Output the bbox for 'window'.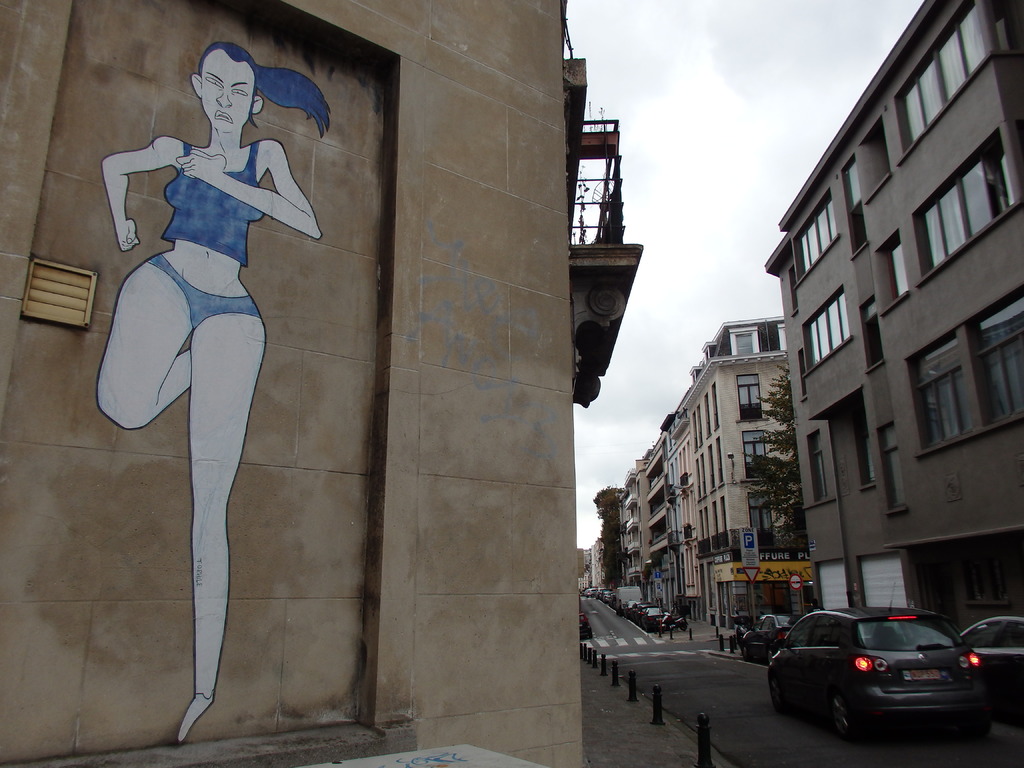
(837, 160, 870, 259).
